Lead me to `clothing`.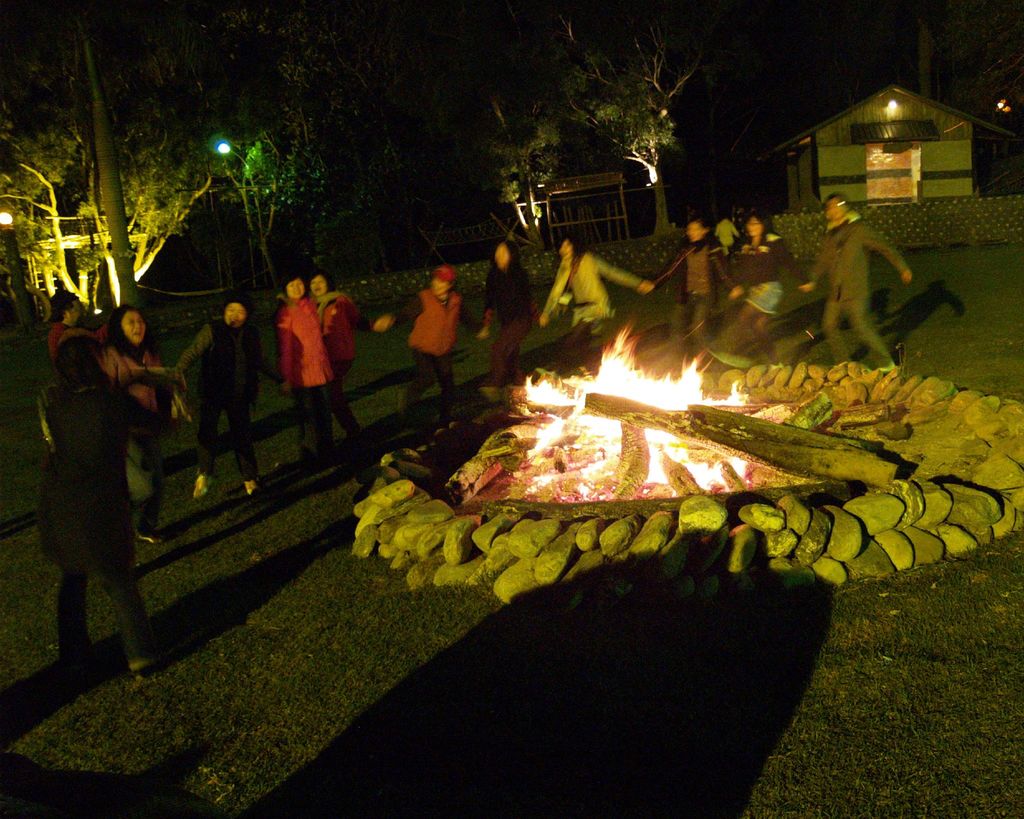
Lead to [798,201,913,373].
